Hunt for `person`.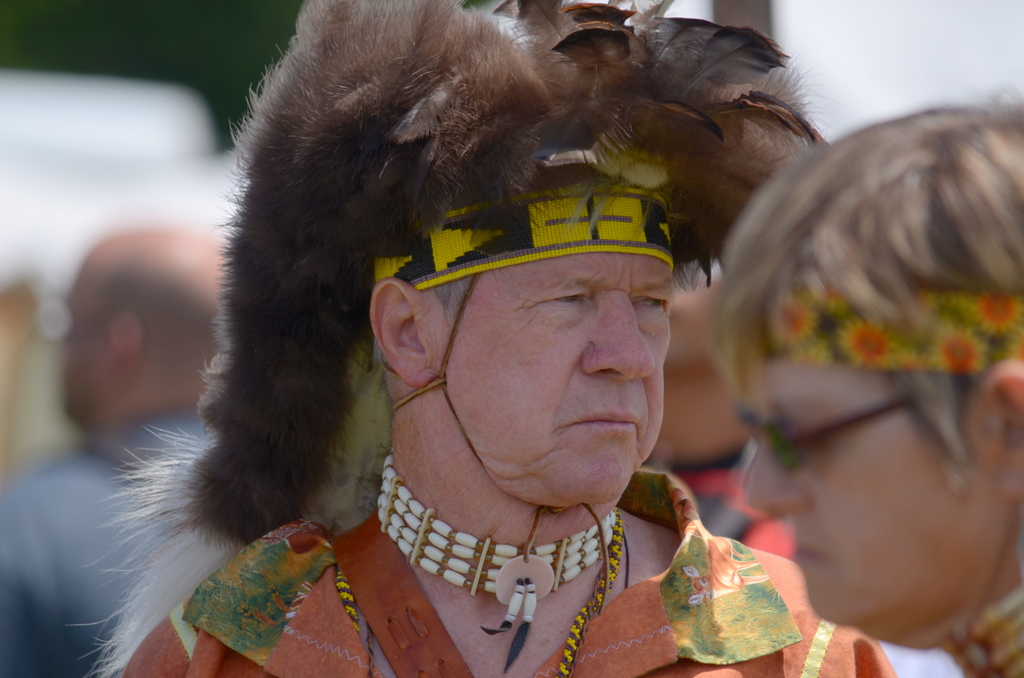
Hunted down at select_region(109, 10, 908, 677).
